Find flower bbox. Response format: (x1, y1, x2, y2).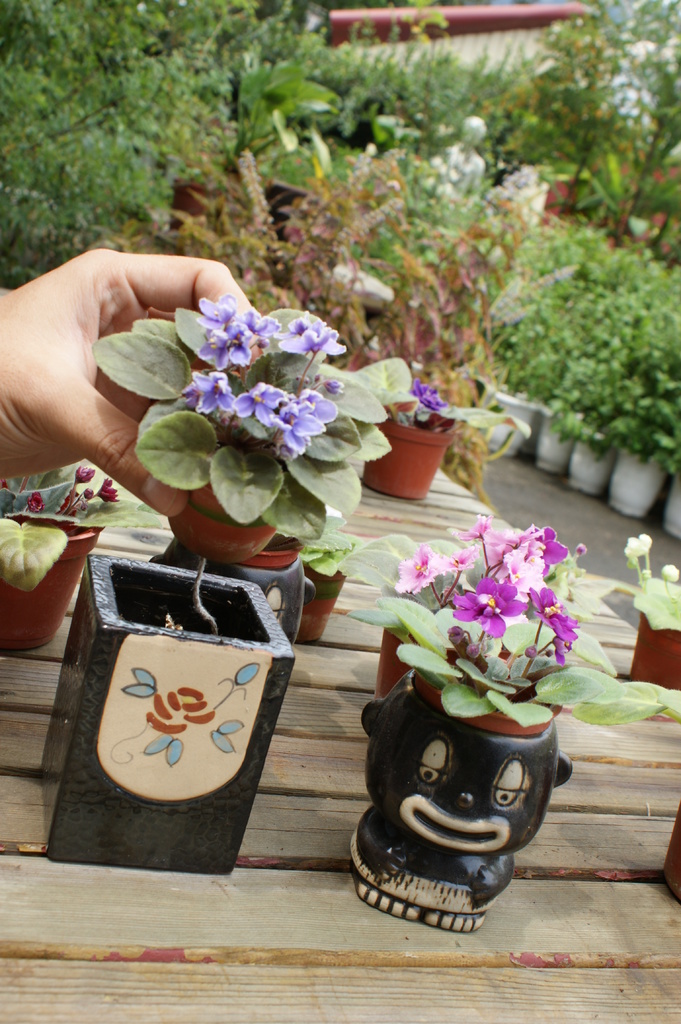
(99, 481, 120, 503).
